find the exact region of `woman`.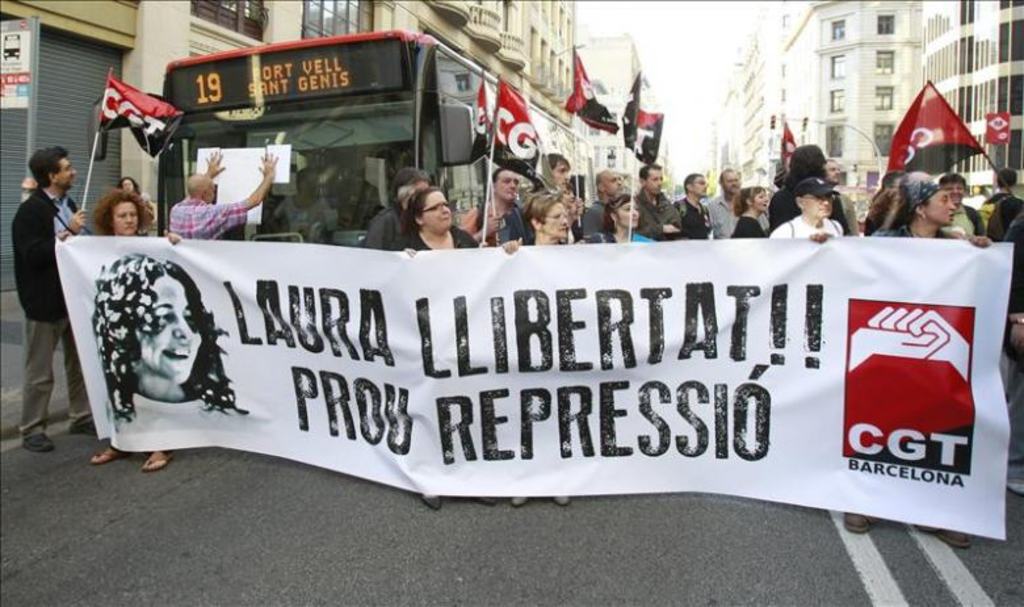
Exact region: box(807, 171, 994, 554).
